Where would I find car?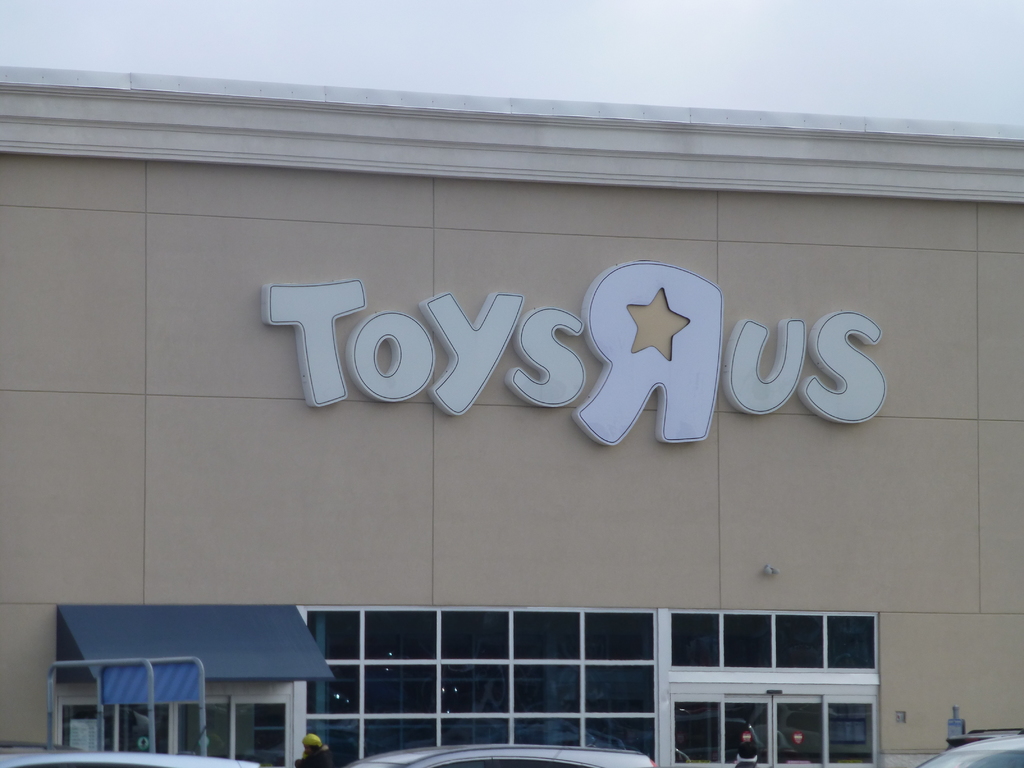
At bbox(0, 745, 264, 767).
